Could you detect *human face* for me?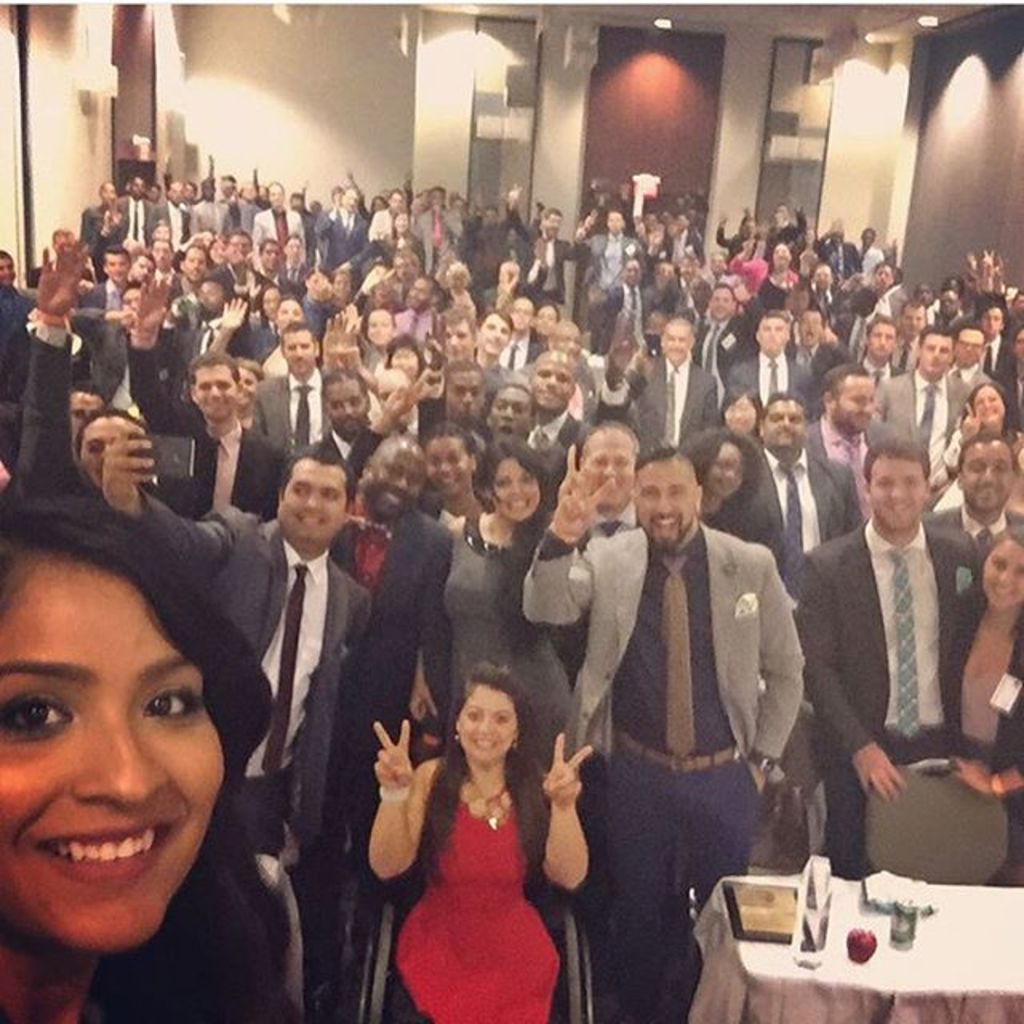
Detection result: 493, 464, 534, 518.
